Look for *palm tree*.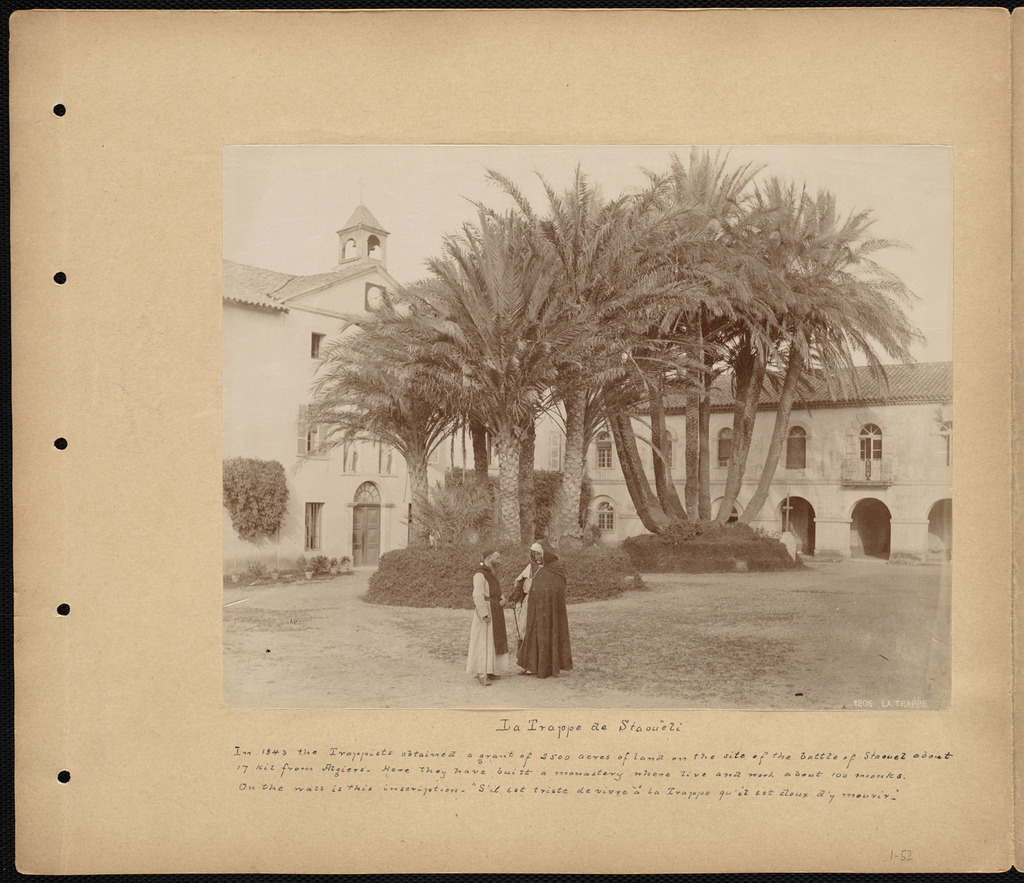
Found: (427, 150, 905, 565).
